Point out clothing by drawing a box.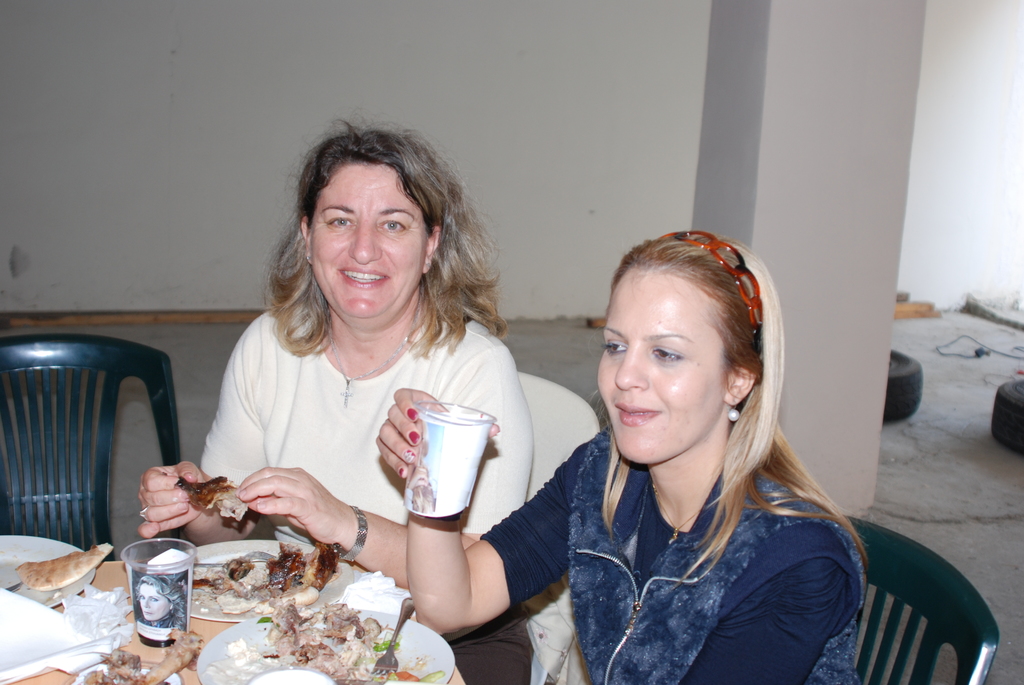
detection(480, 423, 859, 684).
